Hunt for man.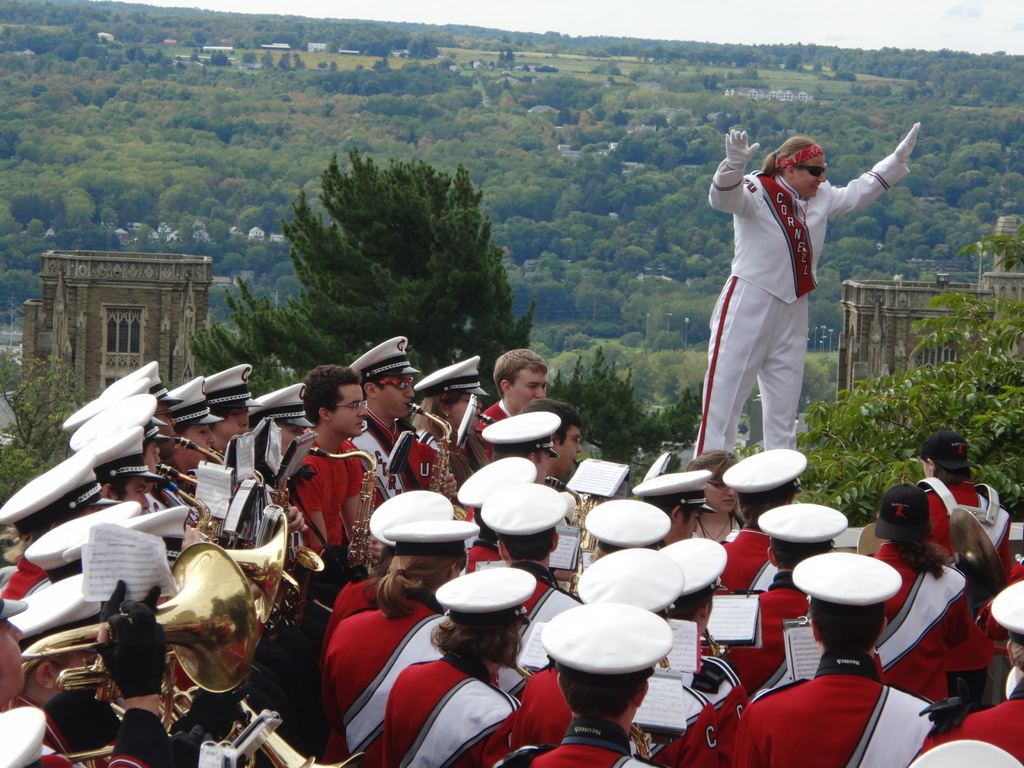
Hunted down at left=266, top=364, right=378, bottom=596.
